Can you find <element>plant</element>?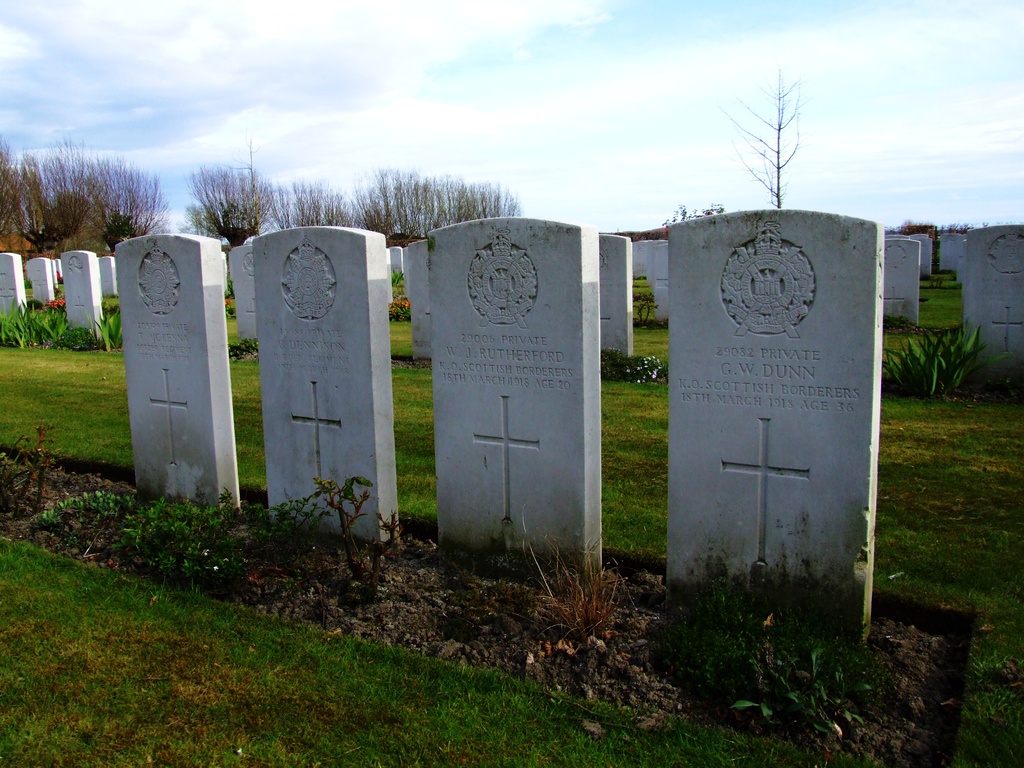
Yes, bounding box: [0,308,133,352].
